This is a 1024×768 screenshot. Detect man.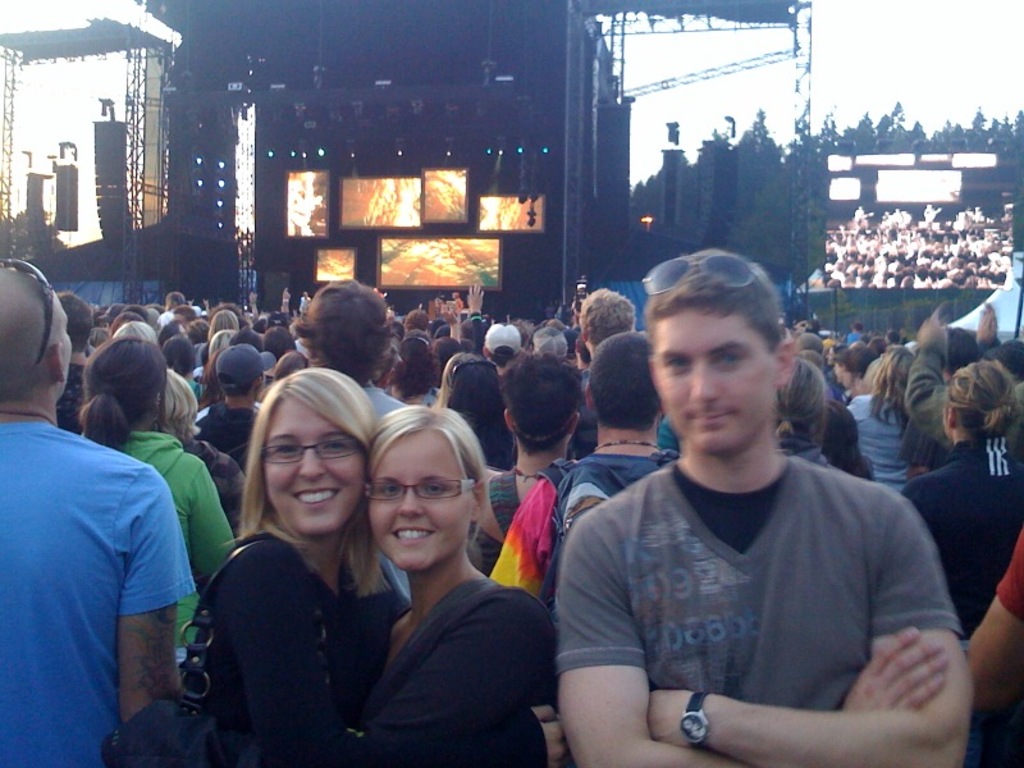
0 265 192 767.
